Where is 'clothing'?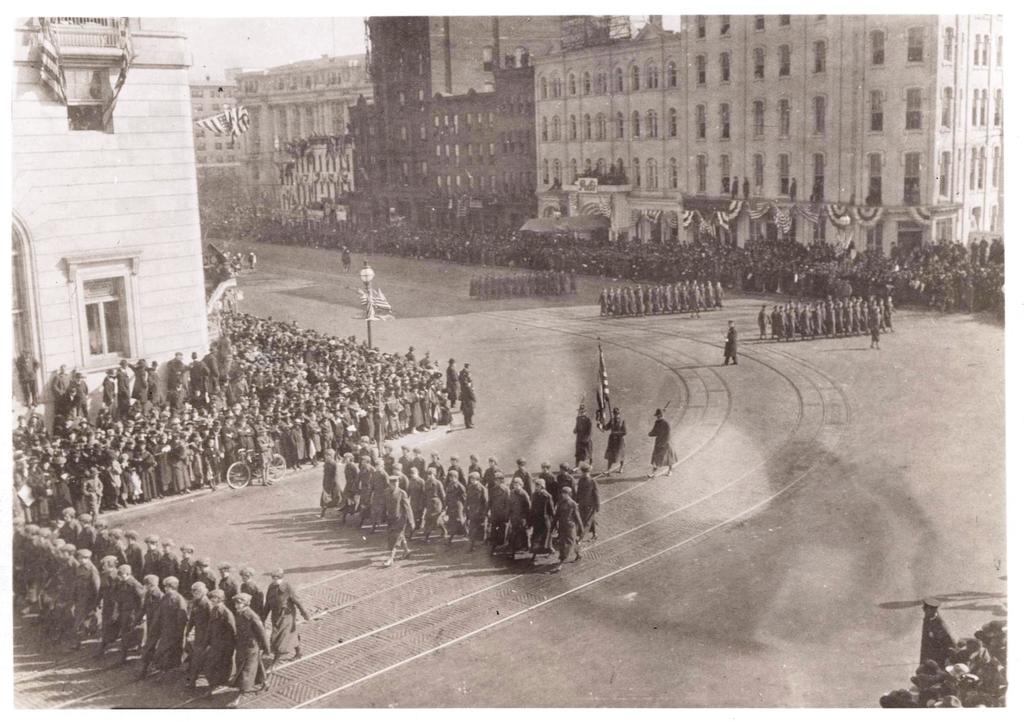
left=461, top=389, right=476, bottom=421.
